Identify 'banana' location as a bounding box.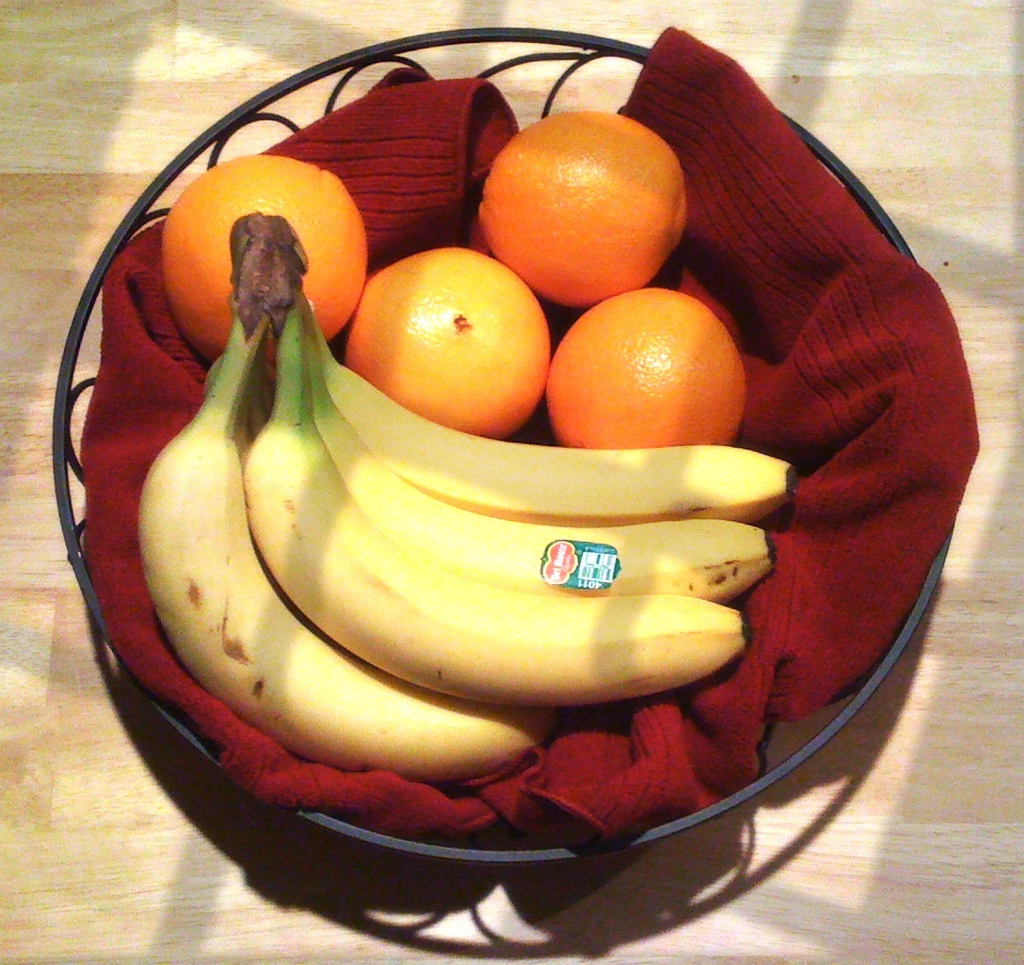
113/276/772/768.
